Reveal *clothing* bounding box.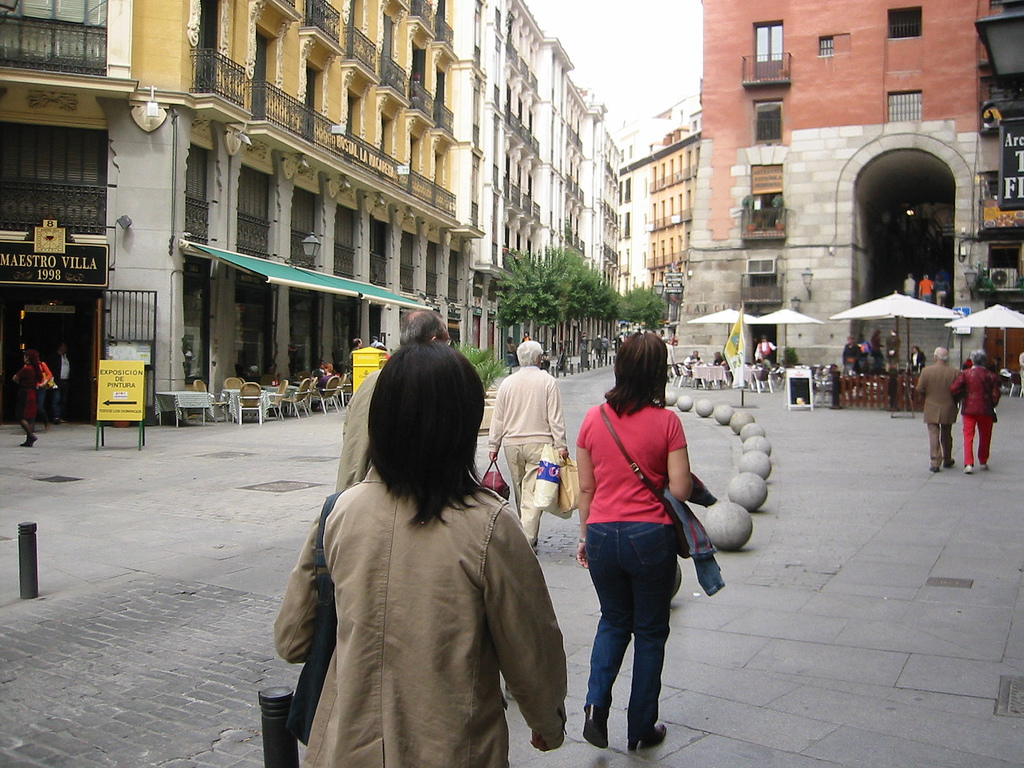
Revealed: 272 464 565 767.
